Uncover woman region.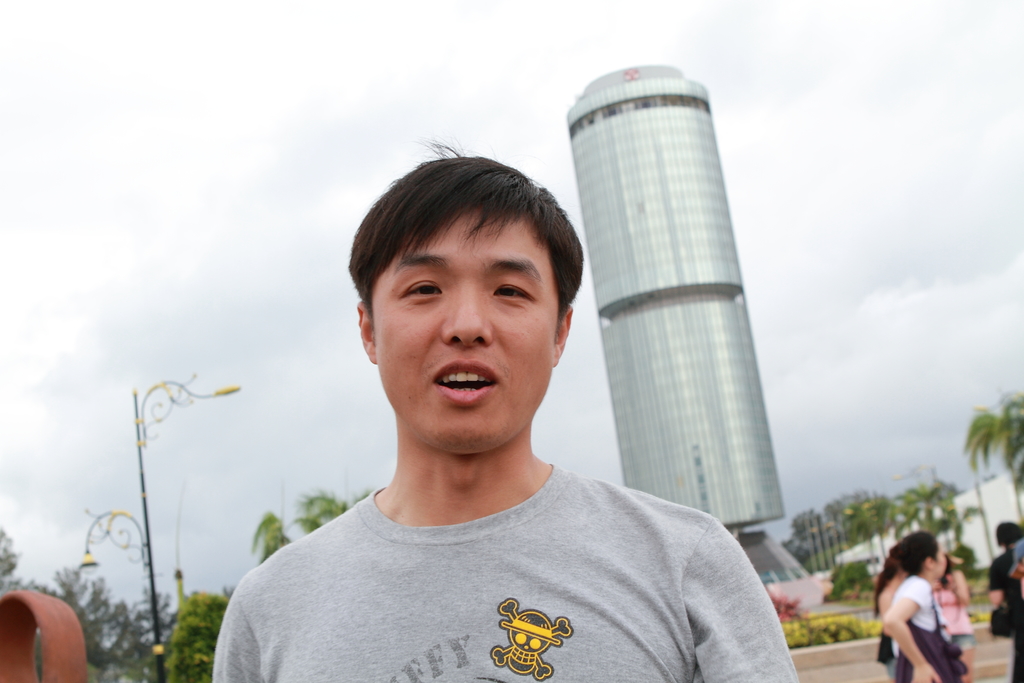
Uncovered: <bbox>872, 521, 963, 682</bbox>.
